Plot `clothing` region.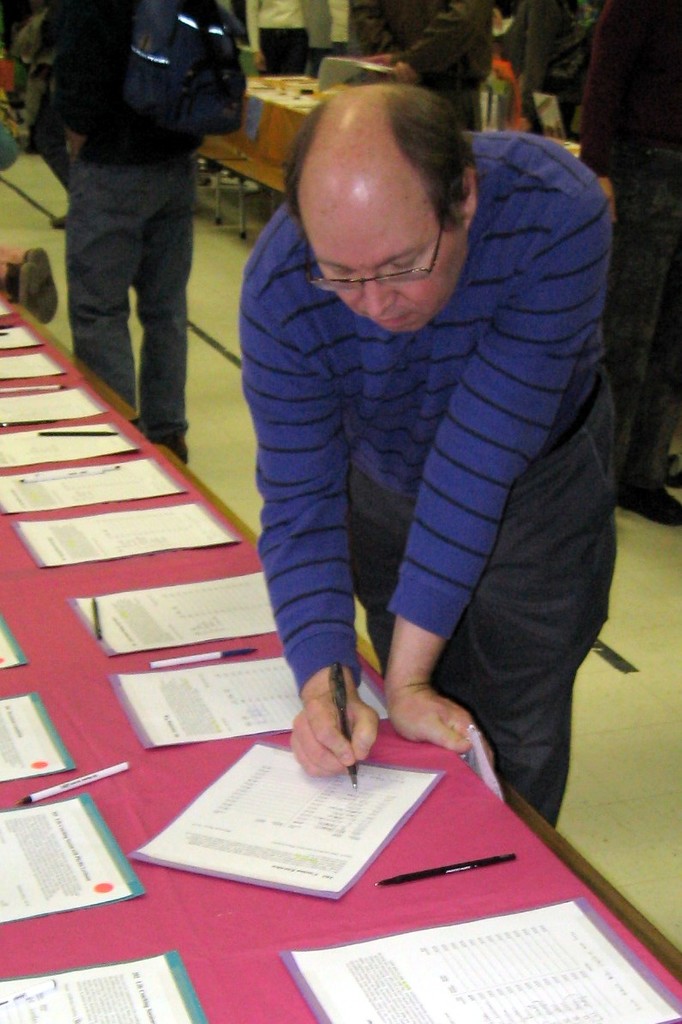
Plotted at [379, 0, 498, 122].
